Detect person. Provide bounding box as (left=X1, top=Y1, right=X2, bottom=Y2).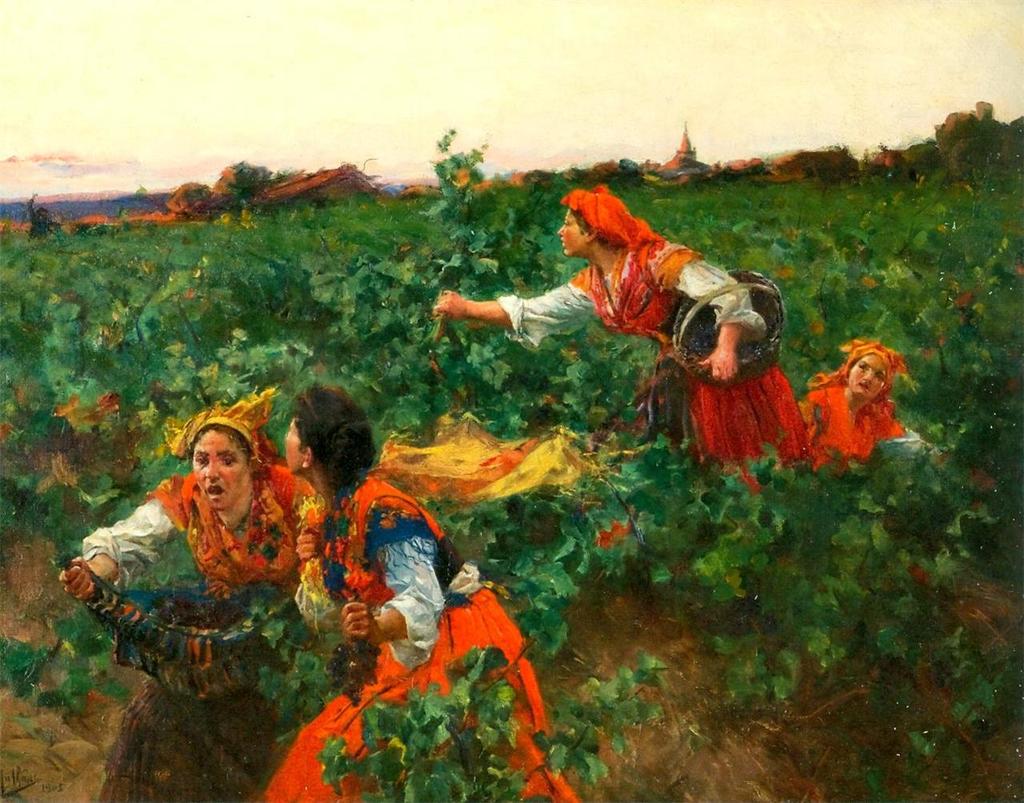
(left=58, top=389, right=323, bottom=802).
